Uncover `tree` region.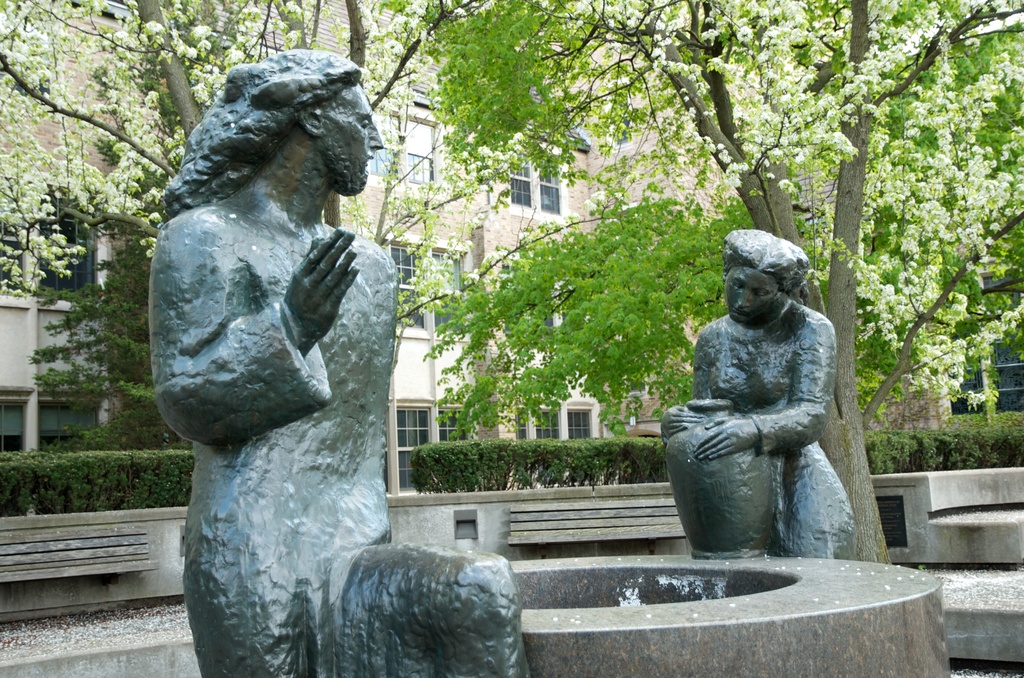
Uncovered: <bbox>396, 0, 1023, 564</bbox>.
